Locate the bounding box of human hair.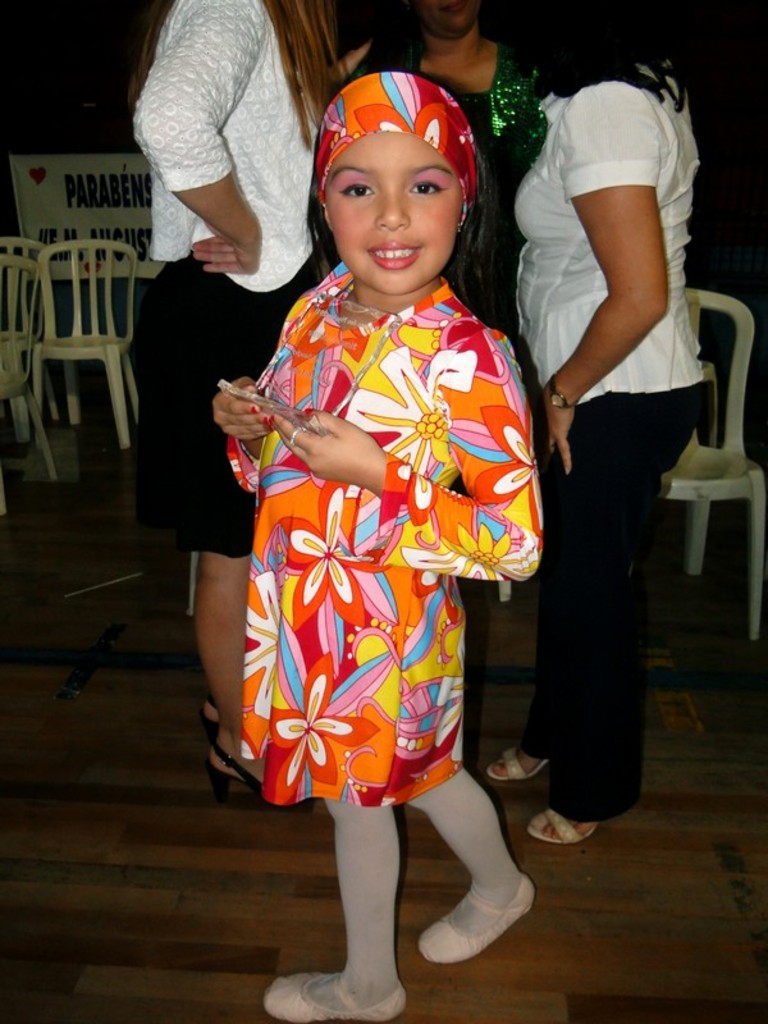
Bounding box: select_region(507, 0, 678, 119).
